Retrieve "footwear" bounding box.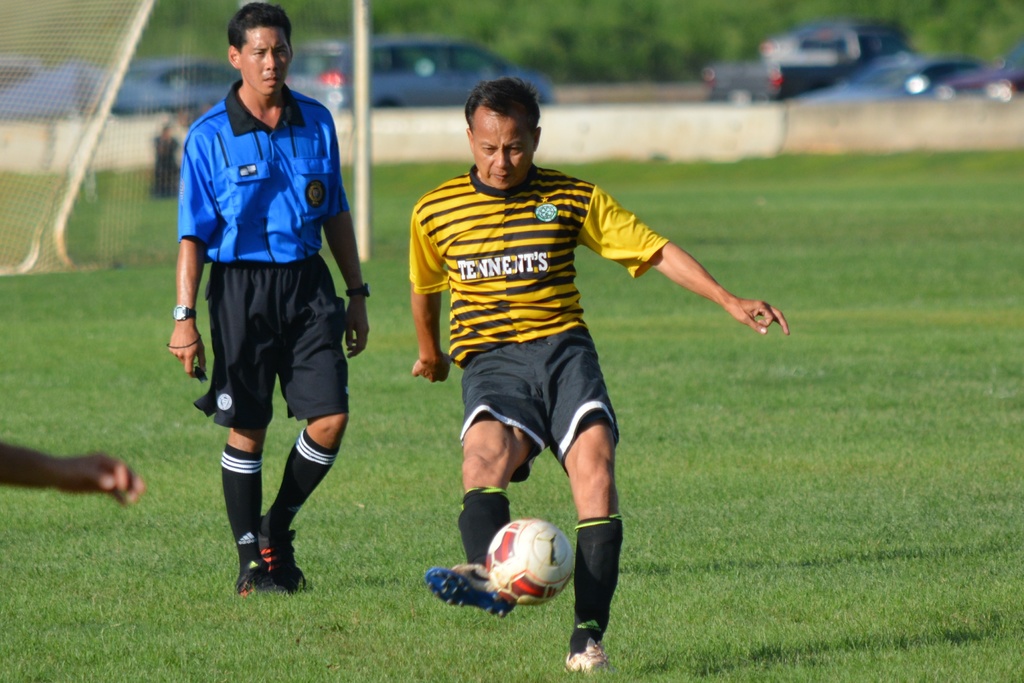
Bounding box: box=[426, 562, 515, 620].
